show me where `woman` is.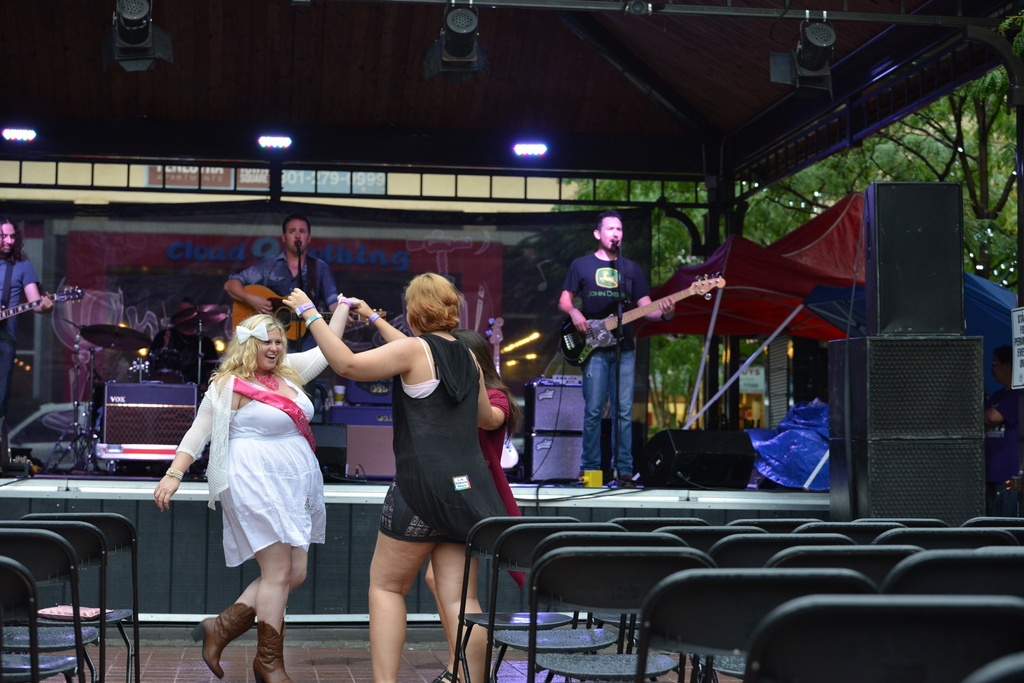
`woman` is at bbox=[154, 293, 364, 682].
